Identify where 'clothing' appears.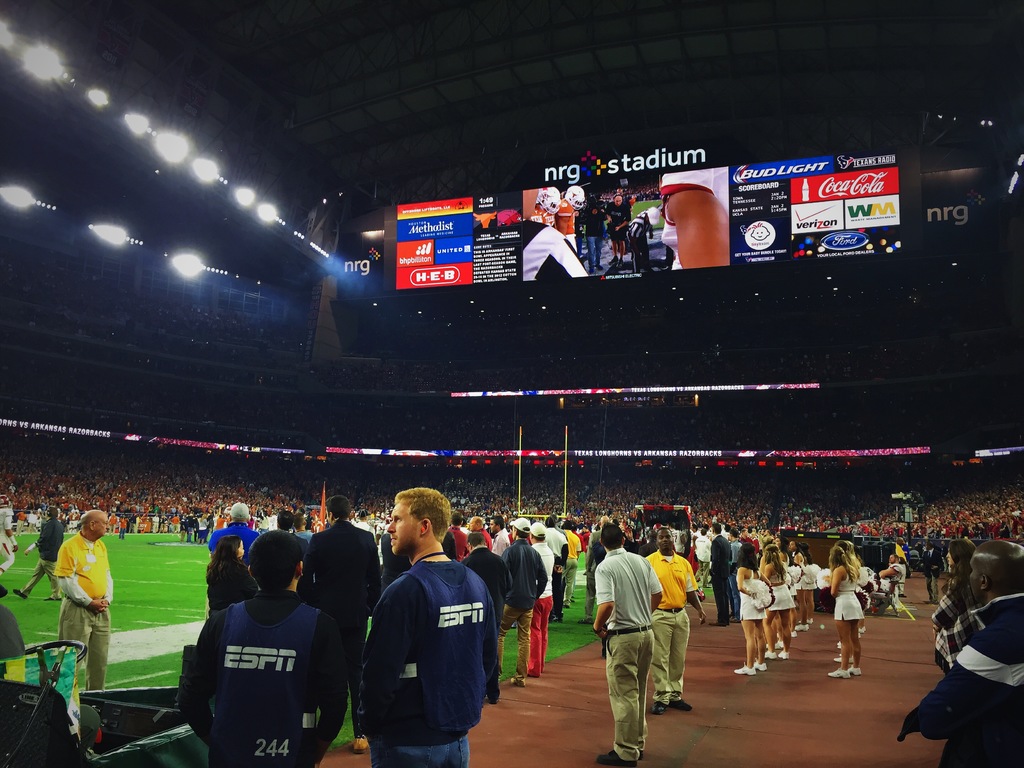
Appears at x1=26, y1=517, x2=63, y2=596.
